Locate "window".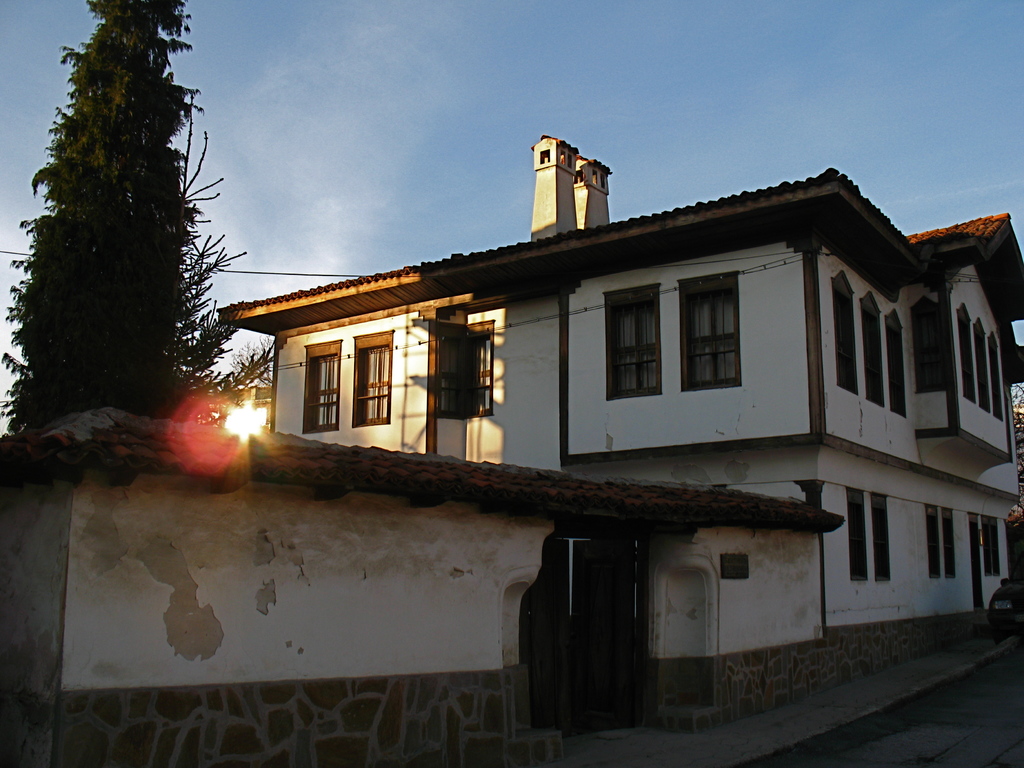
Bounding box: {"x1": 606, "y1": 288, "x2": 659, "y2": 405}.
